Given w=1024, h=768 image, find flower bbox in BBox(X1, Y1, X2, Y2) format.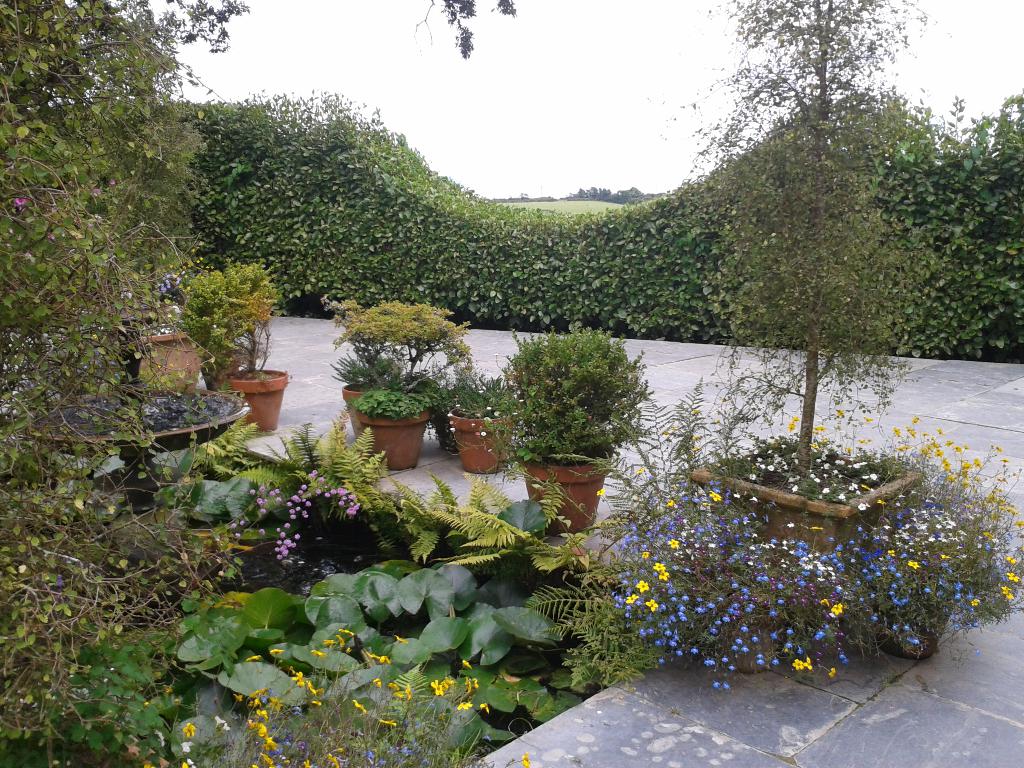
BBox(788, 412, 1014, 474).
